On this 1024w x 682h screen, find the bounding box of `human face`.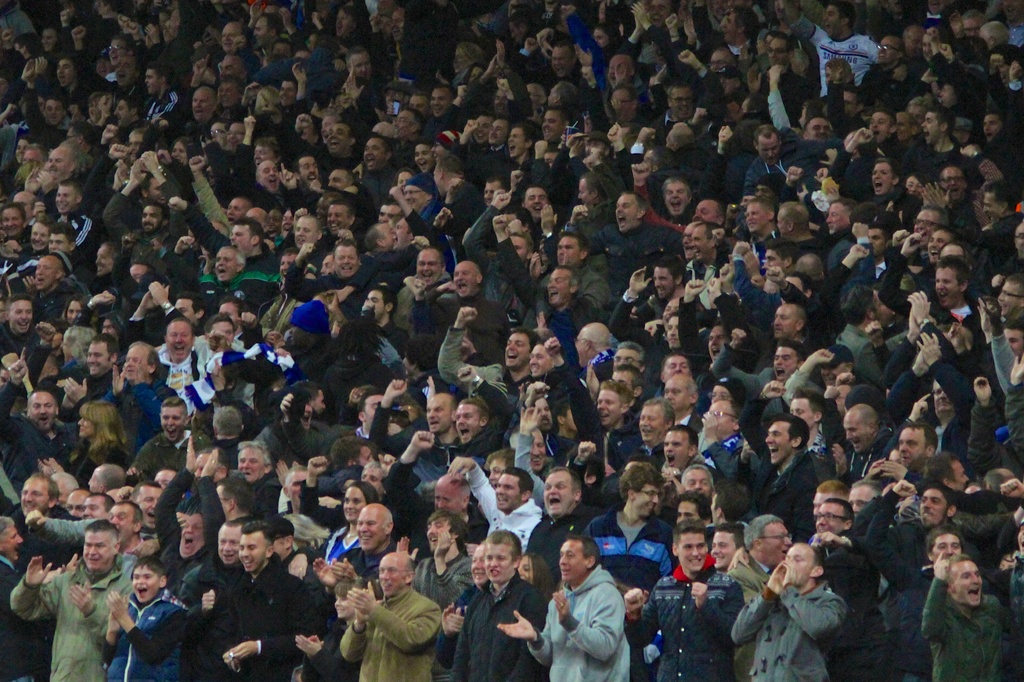
Bounding box: 227 199 246 222.
